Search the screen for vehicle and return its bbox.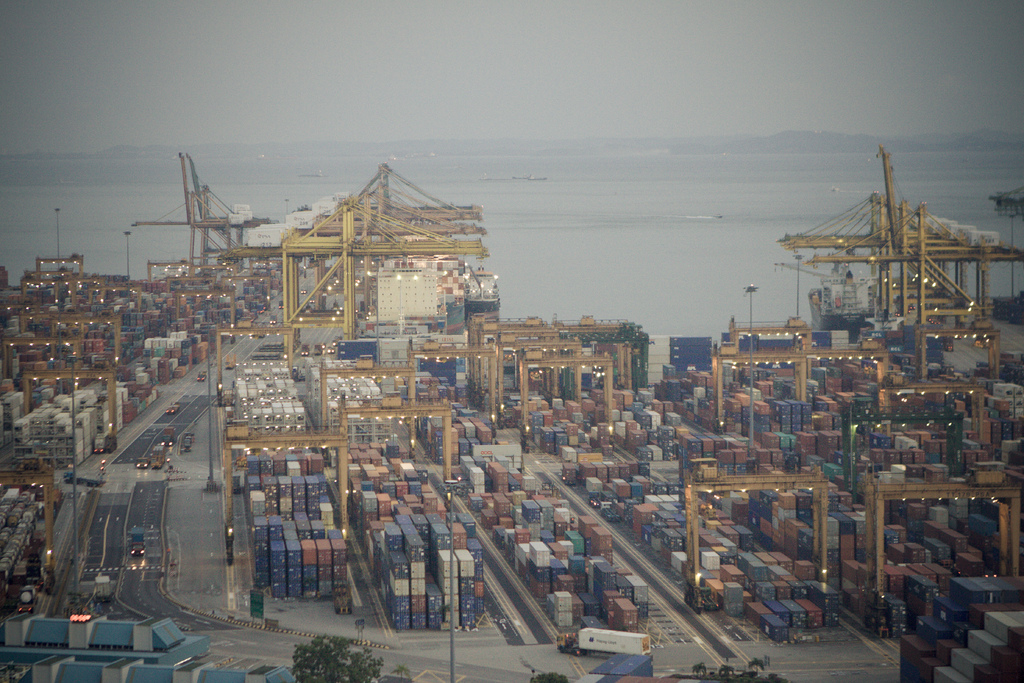
Found: bbox(129, 531, 147, 557).
